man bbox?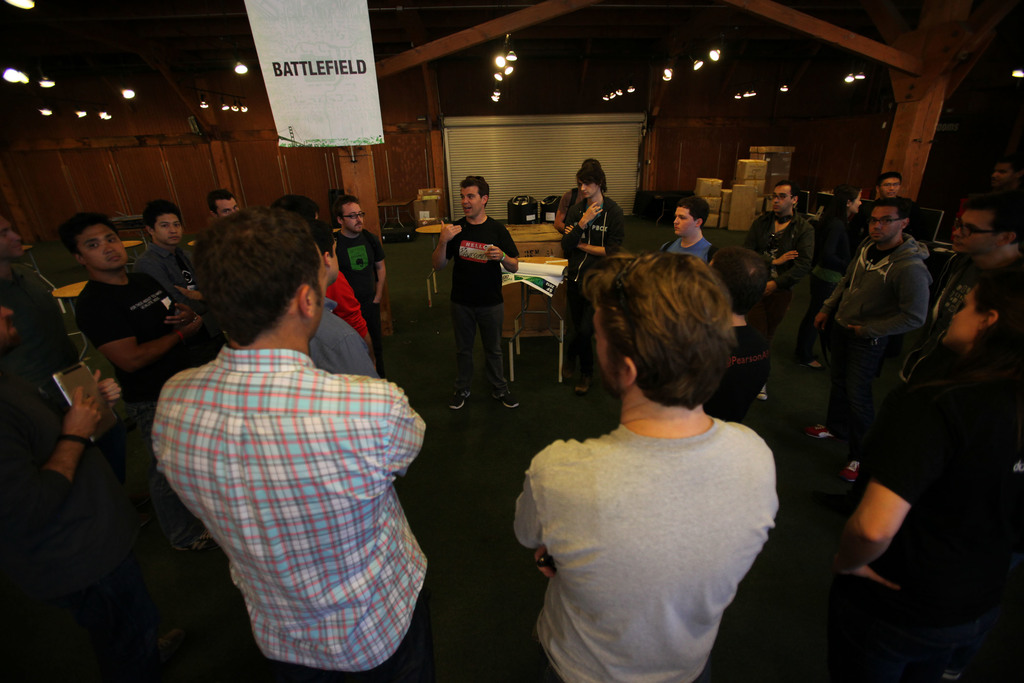
l=69, t=211, r=209, b=387
